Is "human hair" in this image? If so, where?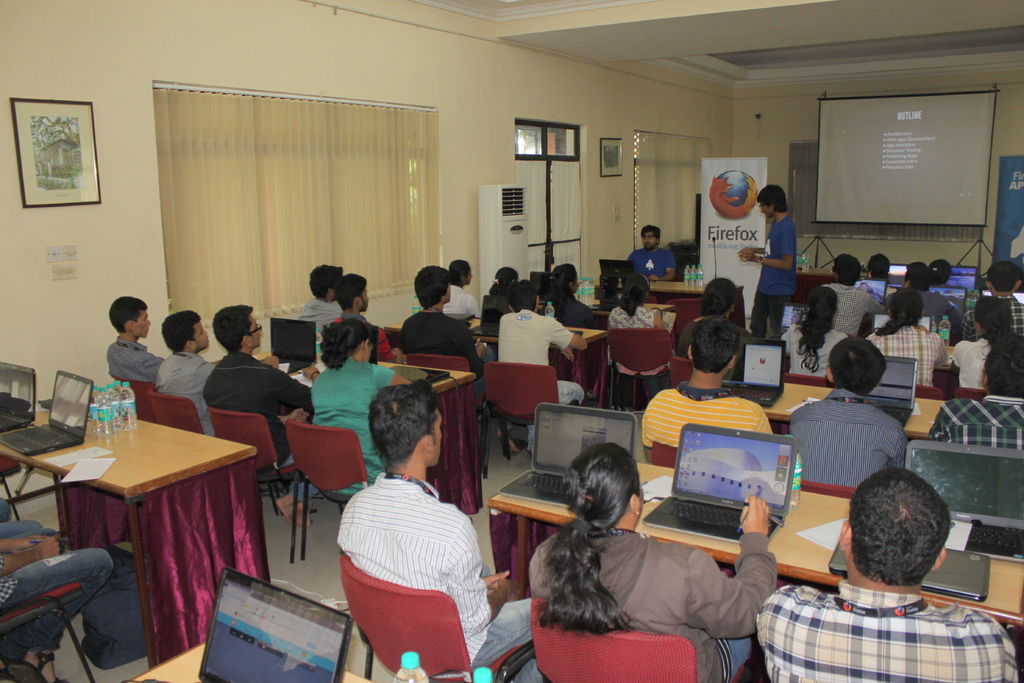
Yes, at {"left": 366, "top": 379, "right": 433, "bottom": 465}.
